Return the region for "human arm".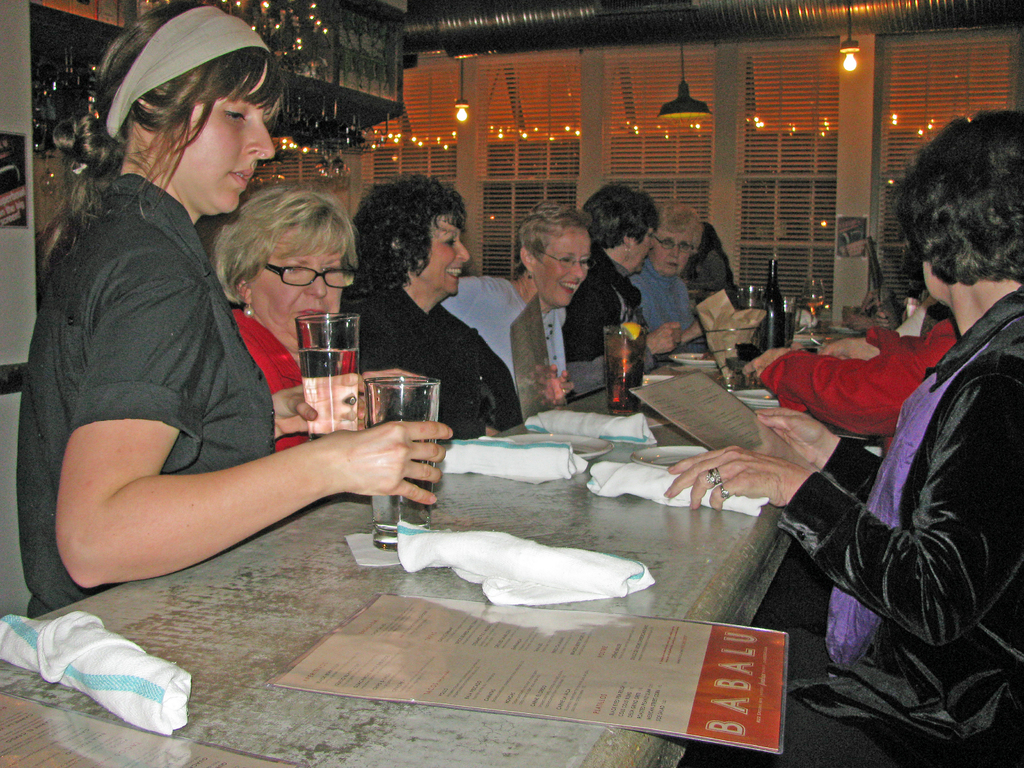
rect(620, 285, 680, 371).
